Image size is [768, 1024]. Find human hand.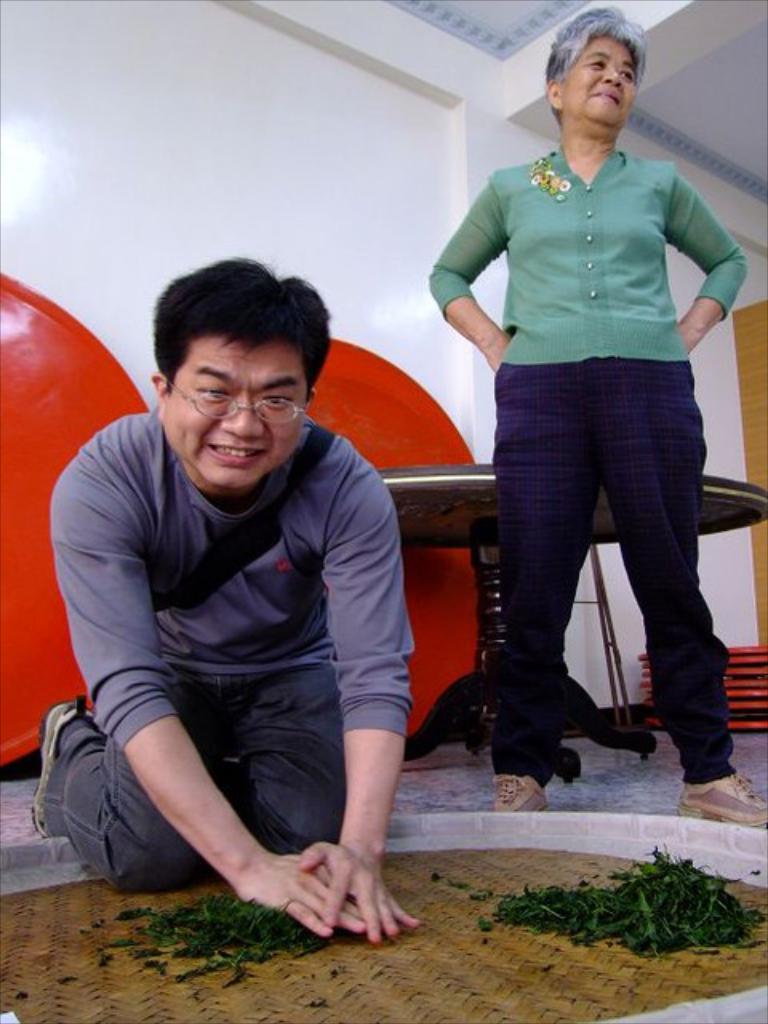
[left=485, top=333, right=510, bottom=374].
